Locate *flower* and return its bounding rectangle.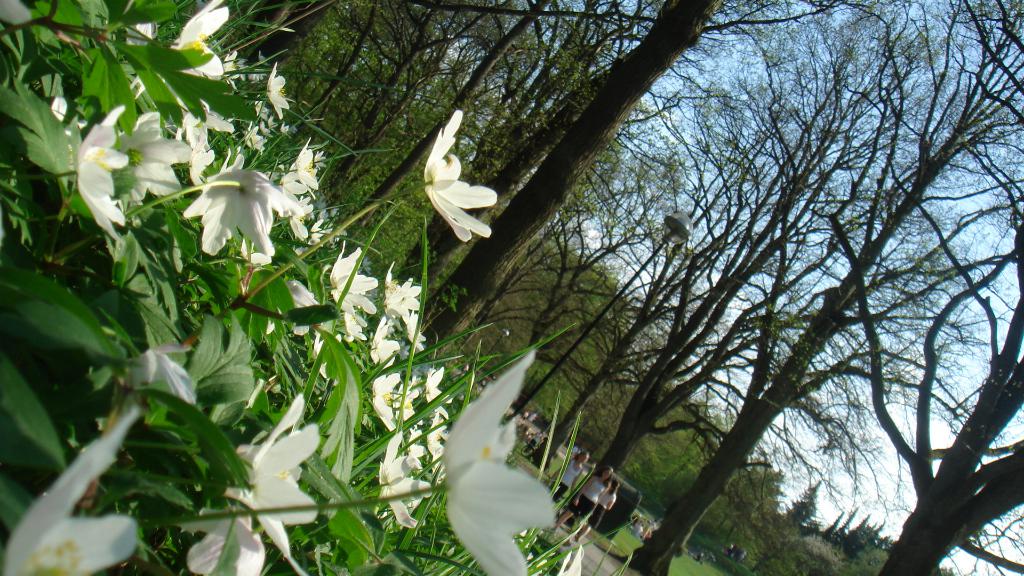
316 240 381 340.
